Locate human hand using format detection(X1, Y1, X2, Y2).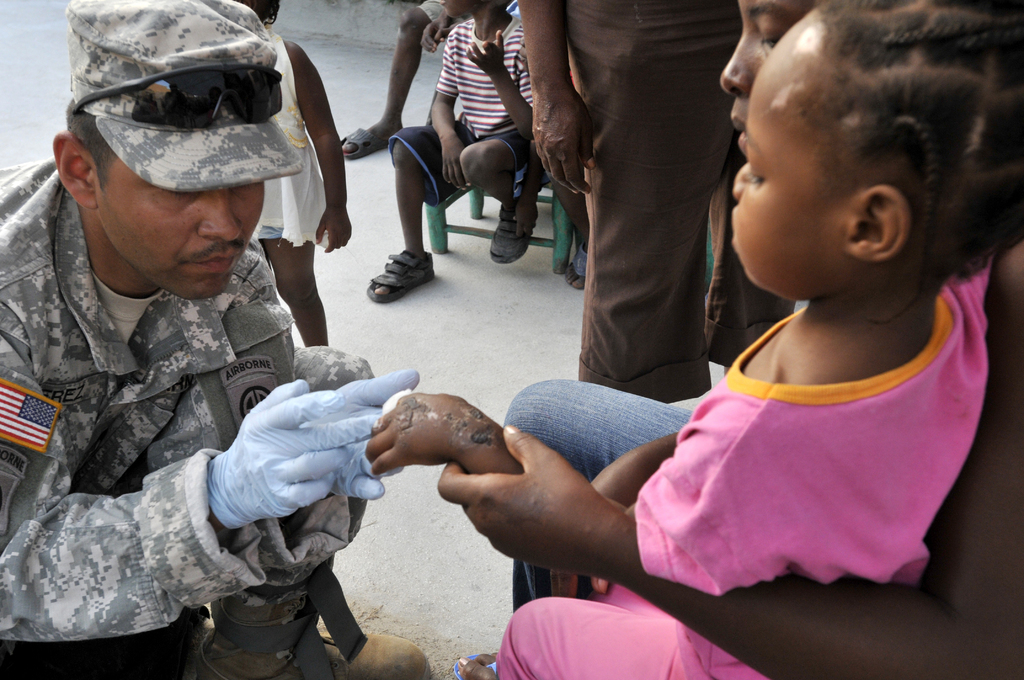
detection(418, 14, 451, 56).
